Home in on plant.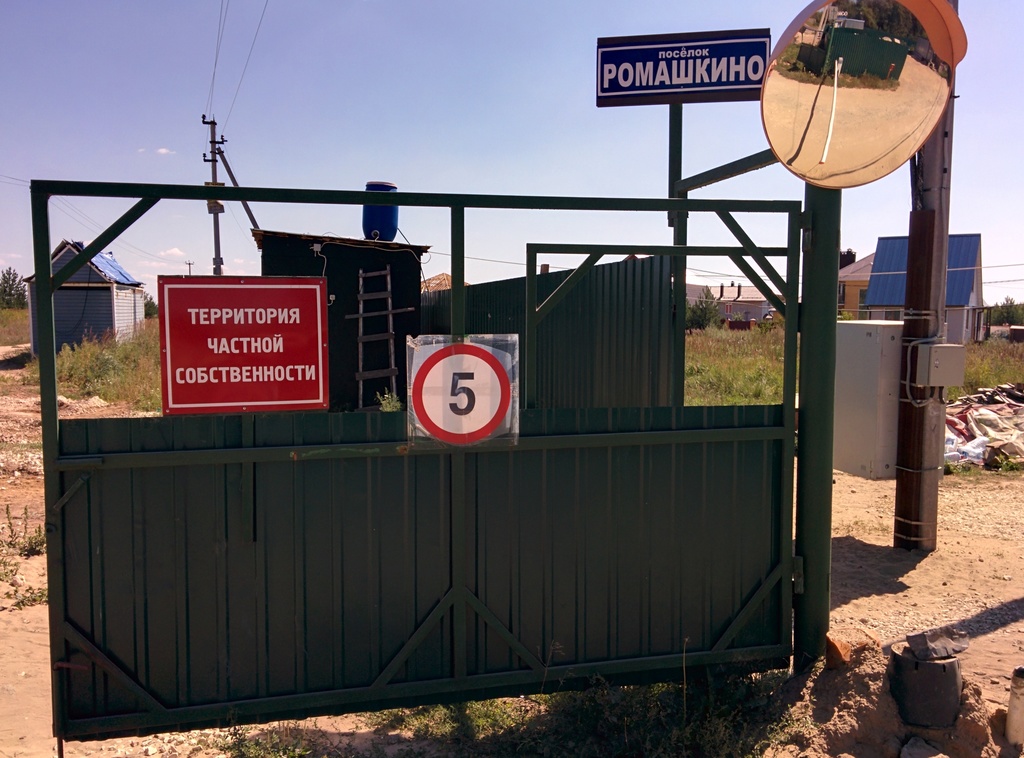
Homed in at [964,330,1023,394].
